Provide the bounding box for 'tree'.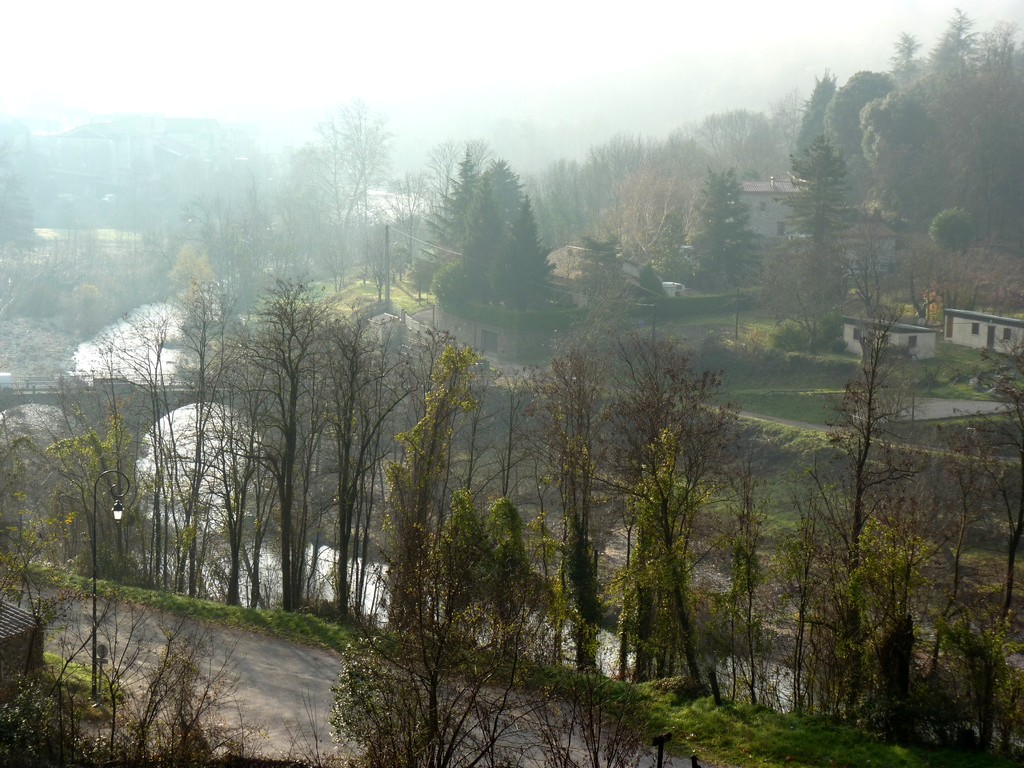
bbox(32, 421, 140, 563).
